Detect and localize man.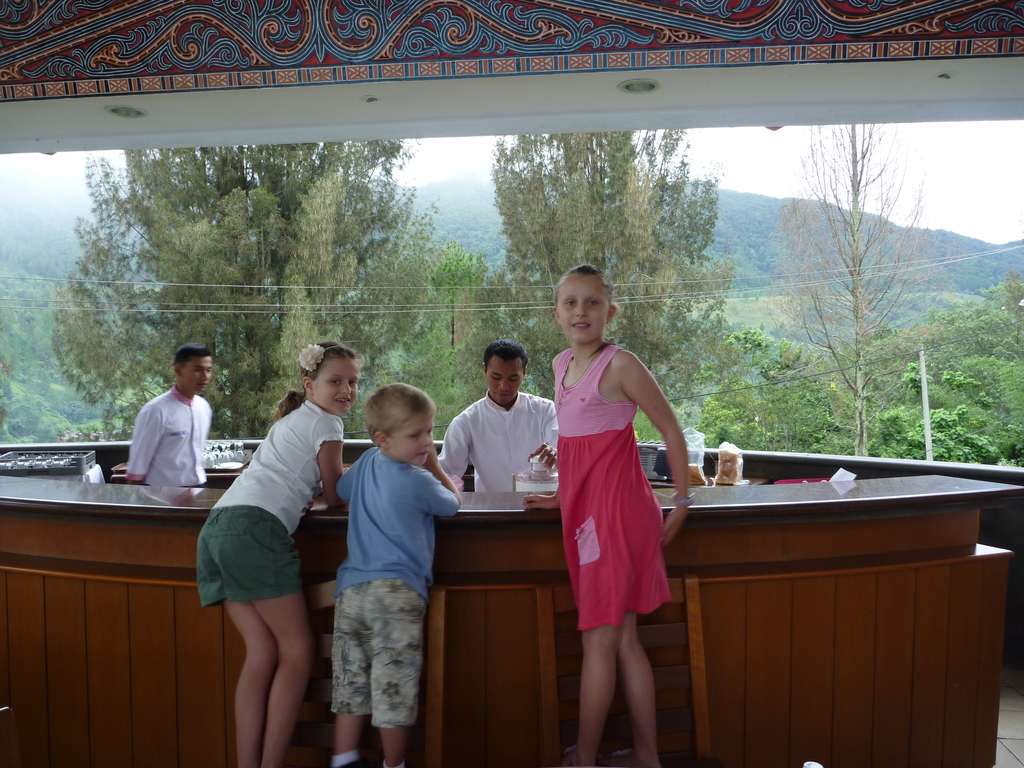
Localized at {"x1": 424, "y1": 343, "x2": 568, "y2": 485}.
